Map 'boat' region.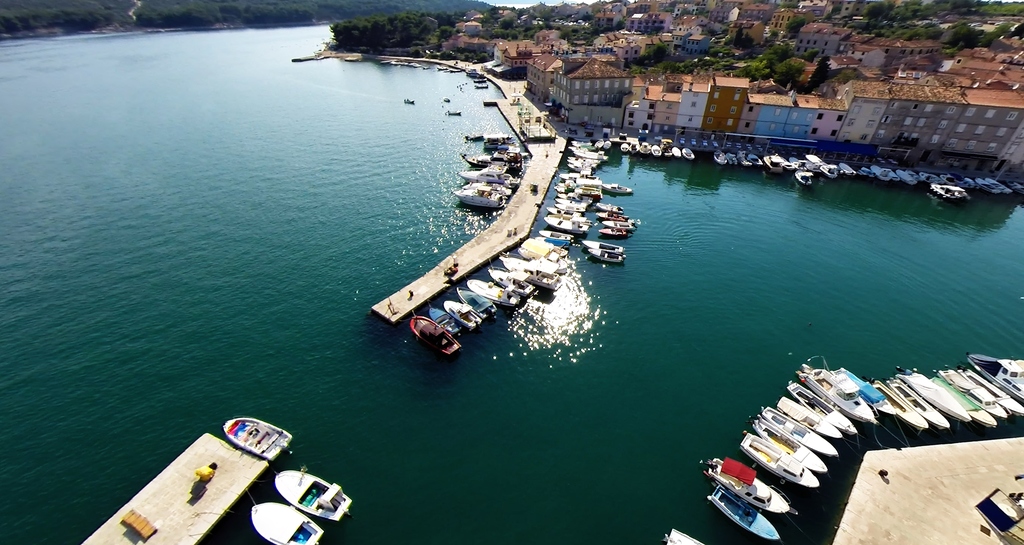
Mapped to rect(932, 184, 967, 197).
